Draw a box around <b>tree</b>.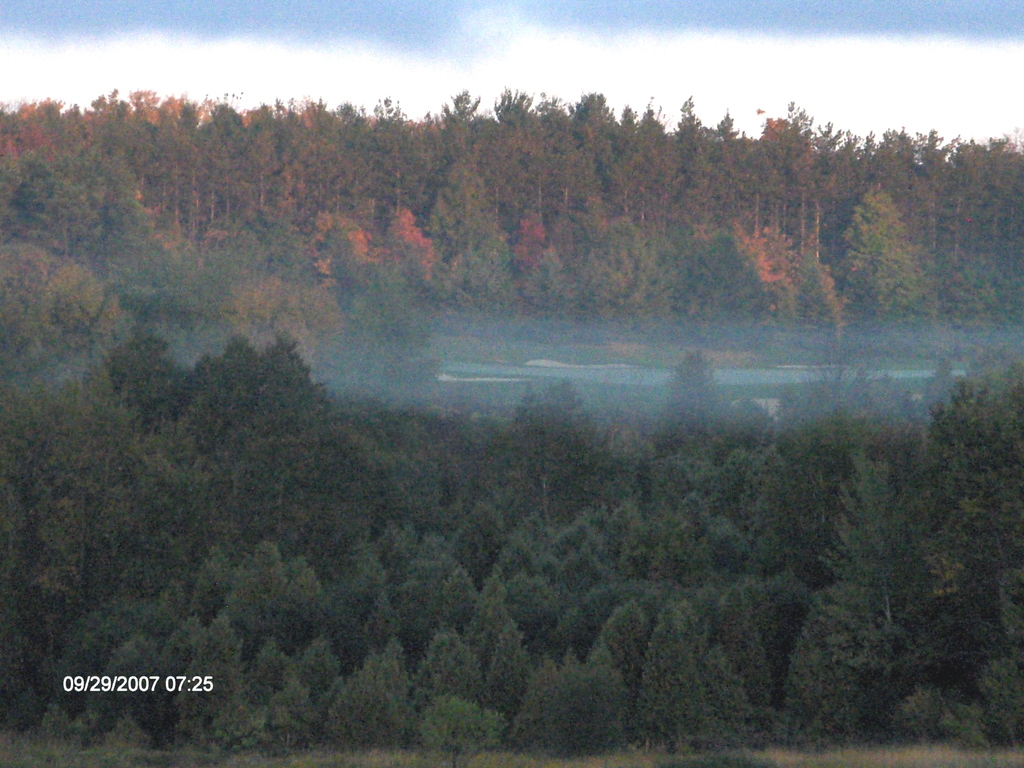
<region>253, 97, 309, 232</region>.
